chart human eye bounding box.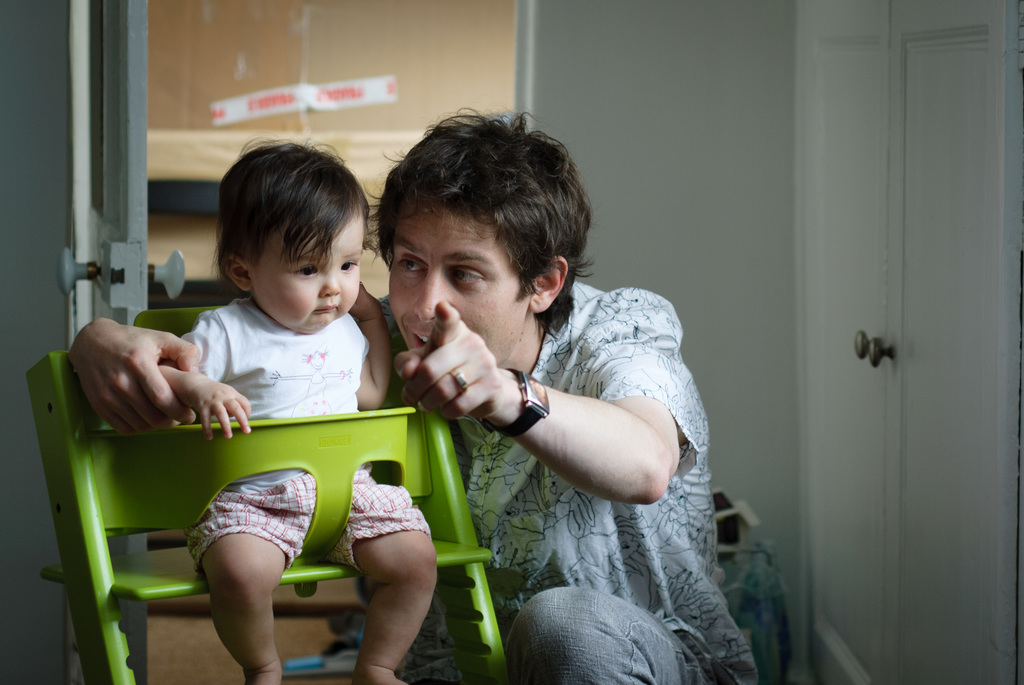
Charted: box(336, 258, 357, 278).
